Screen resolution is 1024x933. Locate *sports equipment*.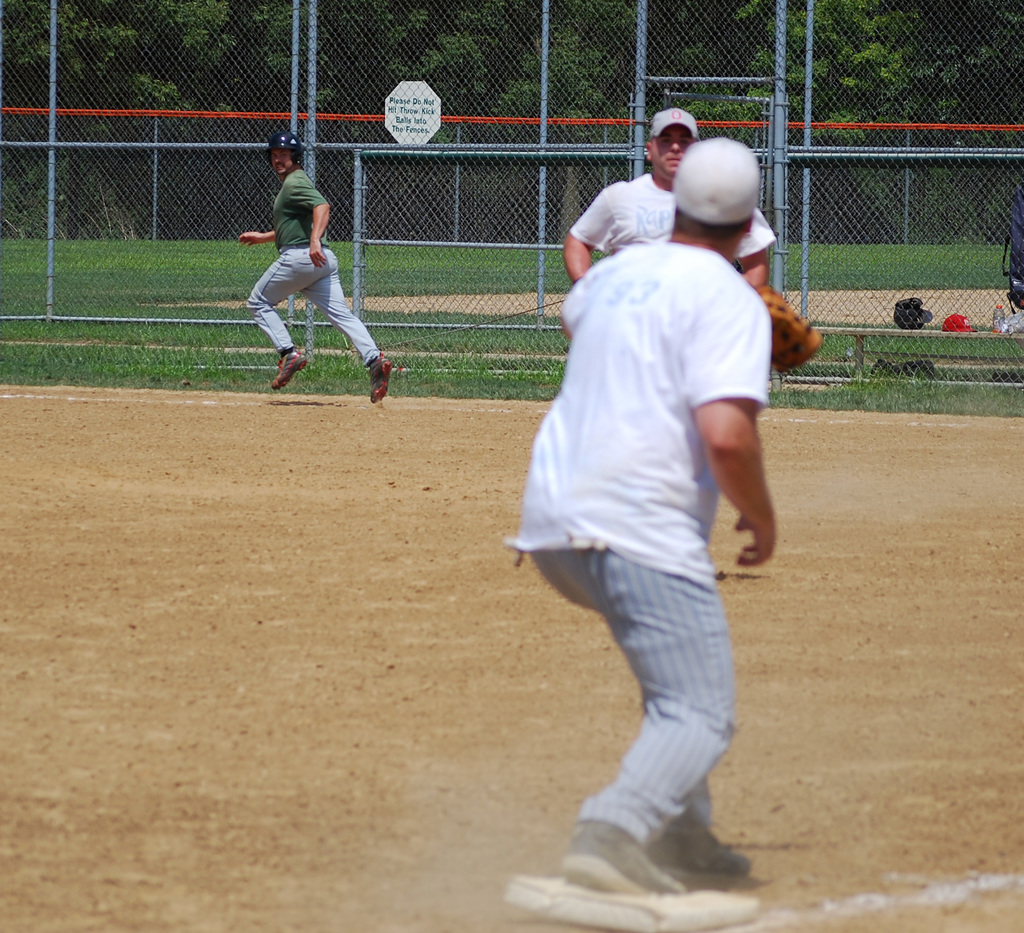
{"x1": 268, "y1": 130, "x2": 302, "y2": 173}.
